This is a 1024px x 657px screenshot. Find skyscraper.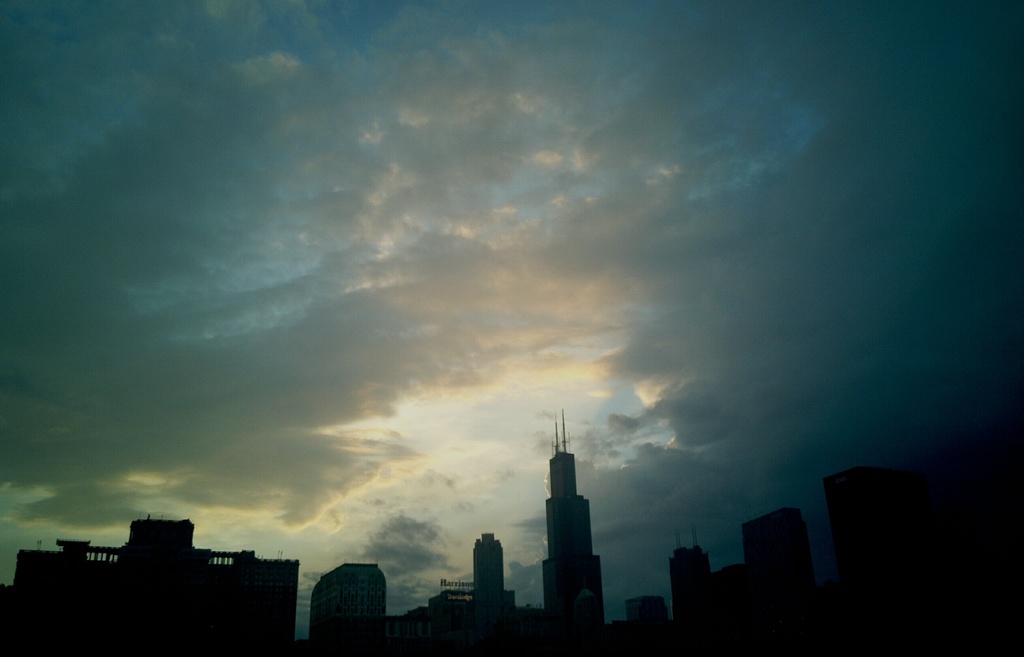
Bounding box: crop(468, 530, 509, 604).
